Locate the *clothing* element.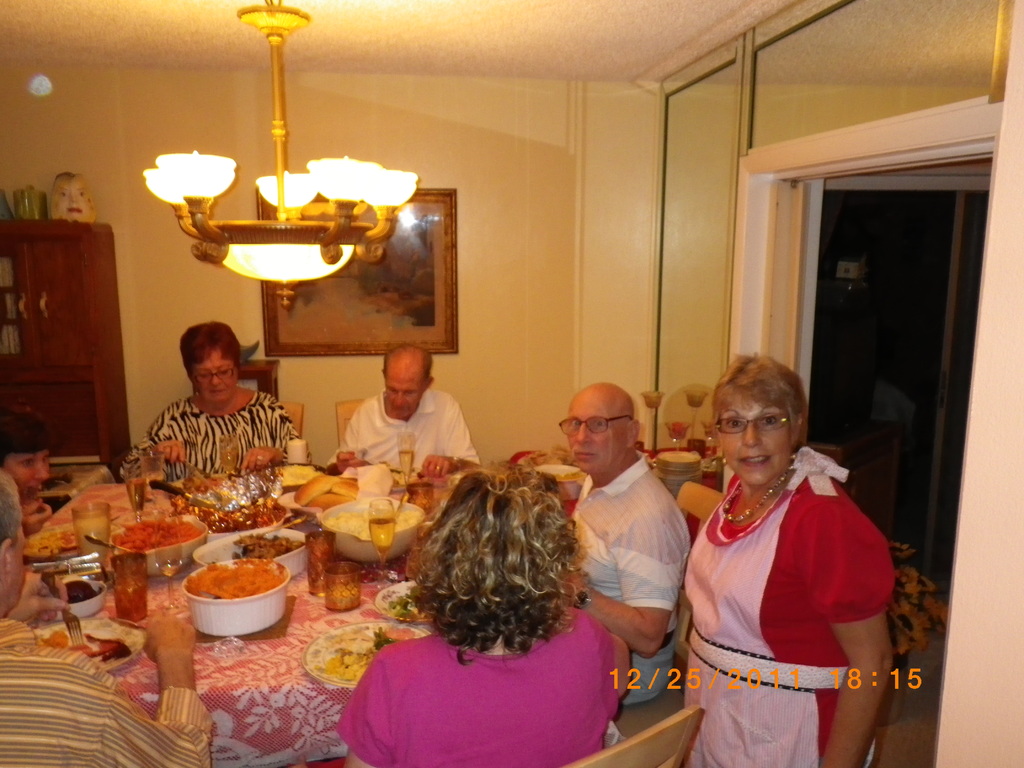
Element bbox: box=[669, 444, 892, 767].
